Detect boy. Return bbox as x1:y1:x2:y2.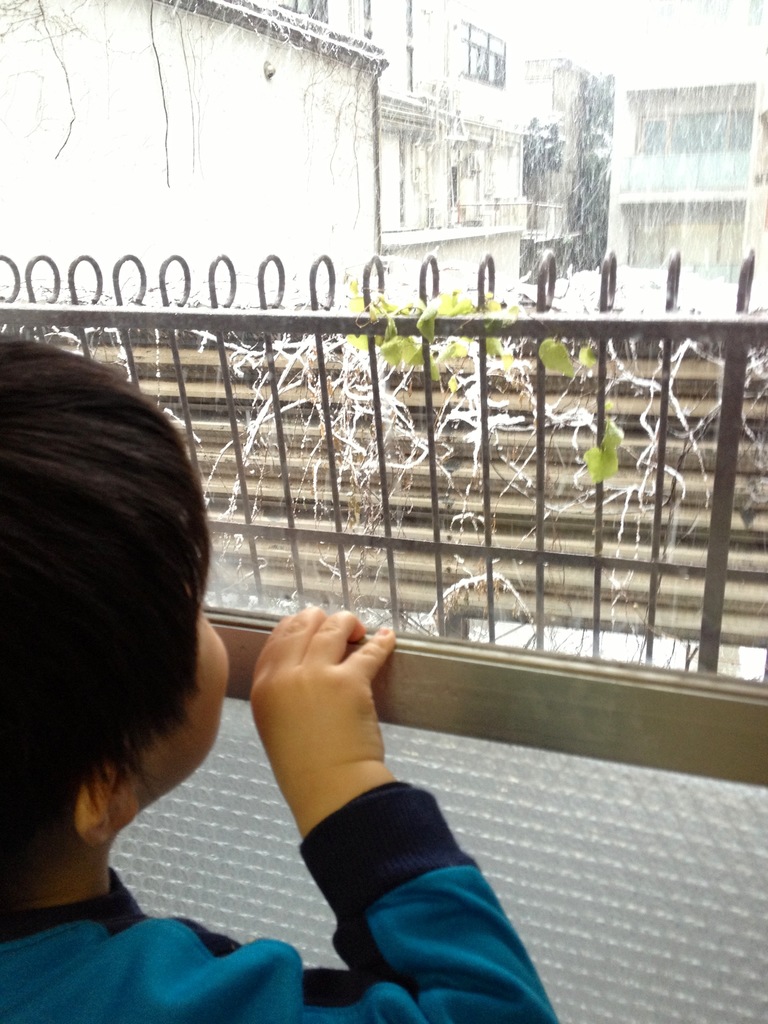
0:338:557:1023.
